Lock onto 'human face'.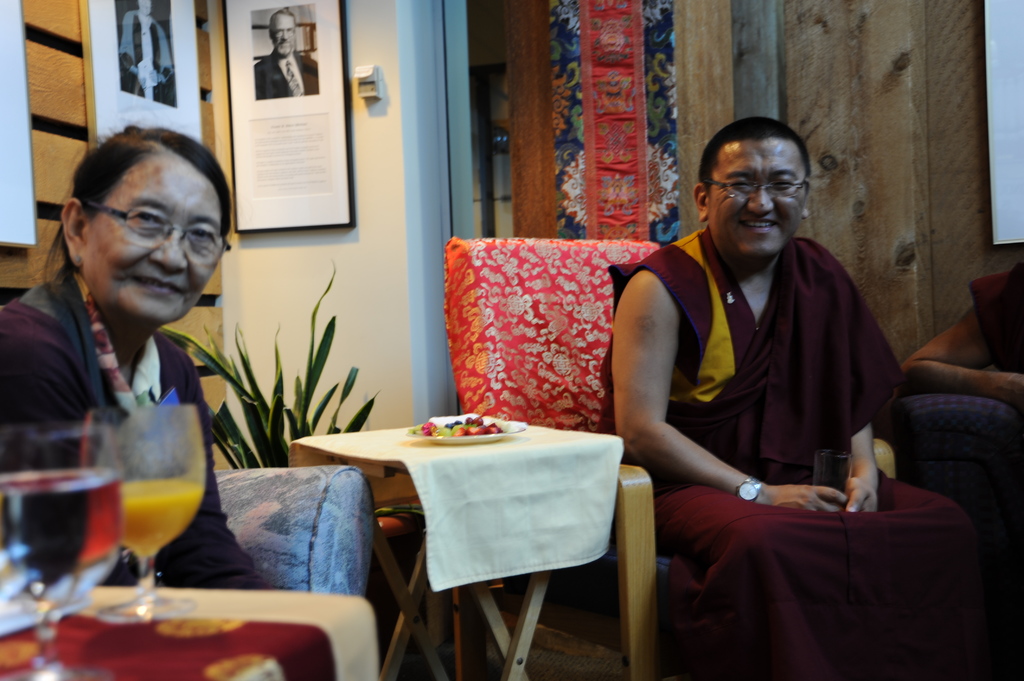
Locked: select_region(84, 158, 229, 324).
